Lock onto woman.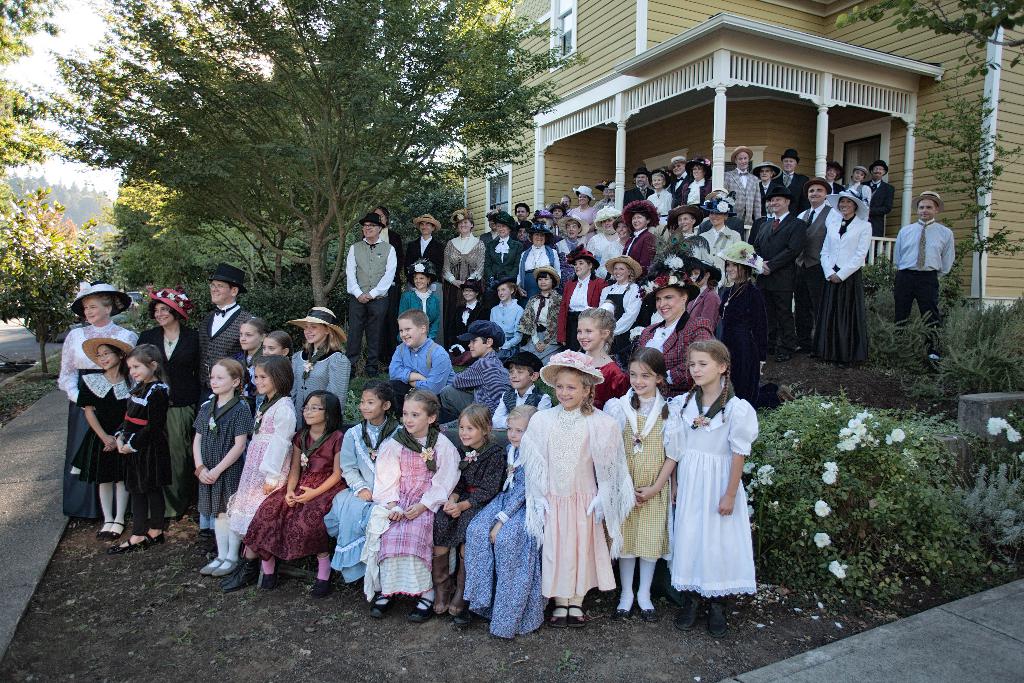
Locked: [x1=557, y1=242, x2=610, y2=349].
